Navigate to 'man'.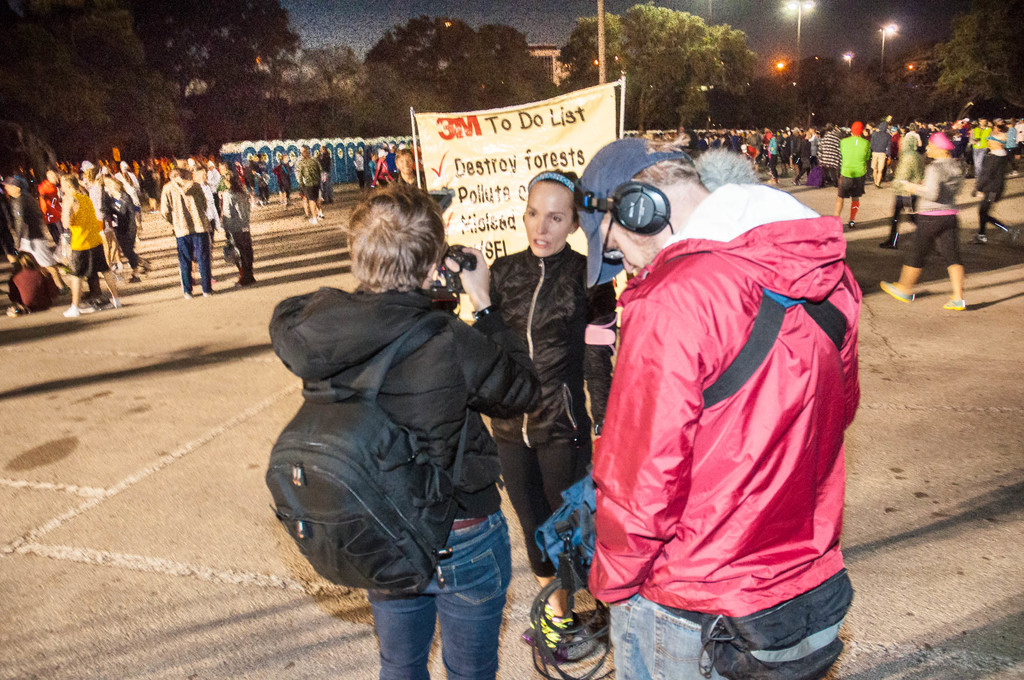
Navigation target: <bbox>297, 150, 319, 223</bbox>.
